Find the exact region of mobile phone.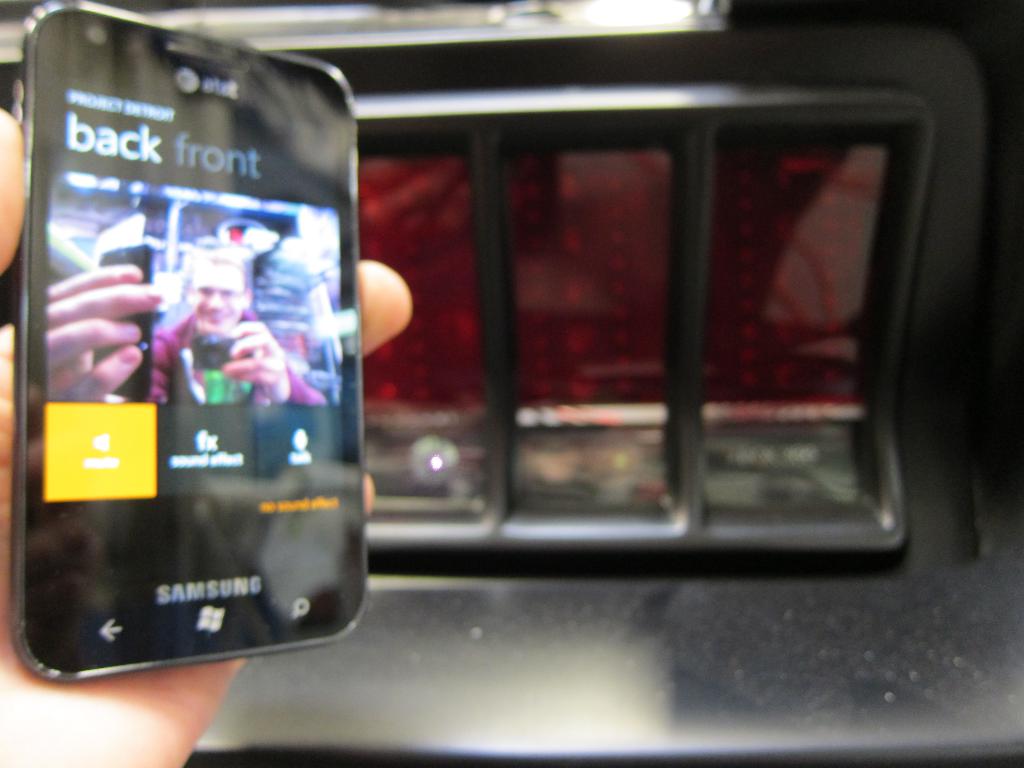
Exact region: Rect(2, 0, 370, 721).
